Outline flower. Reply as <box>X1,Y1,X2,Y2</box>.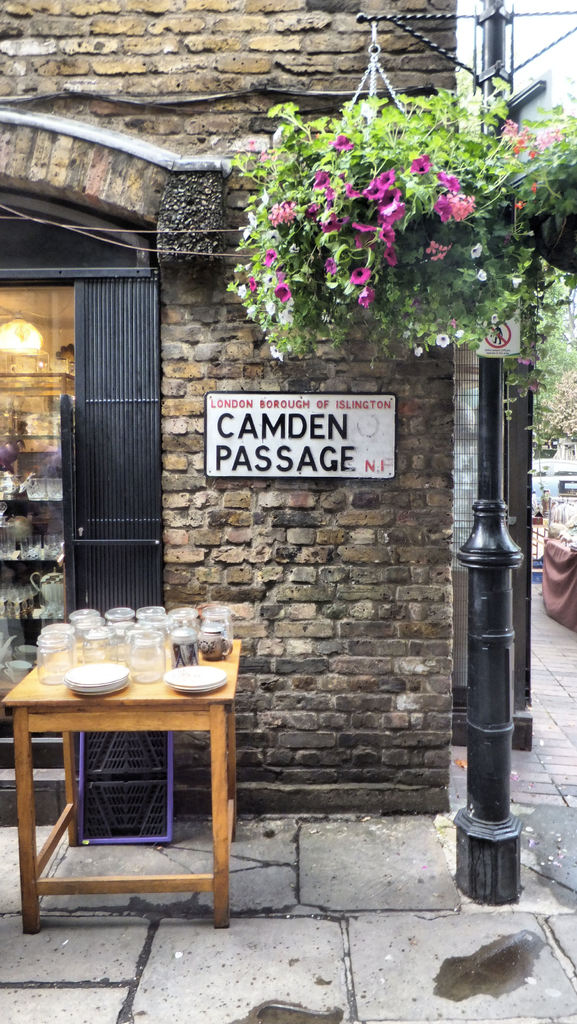
<box>262,301,278,315</box>.
